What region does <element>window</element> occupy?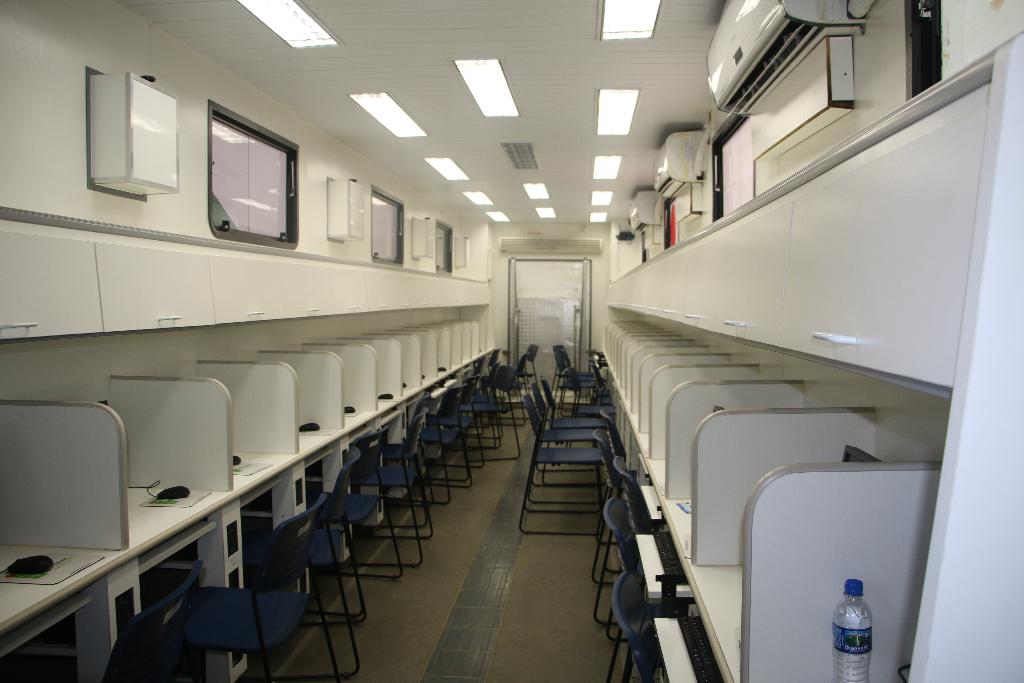
(left=371, top=183, right=409, bottom=261).
